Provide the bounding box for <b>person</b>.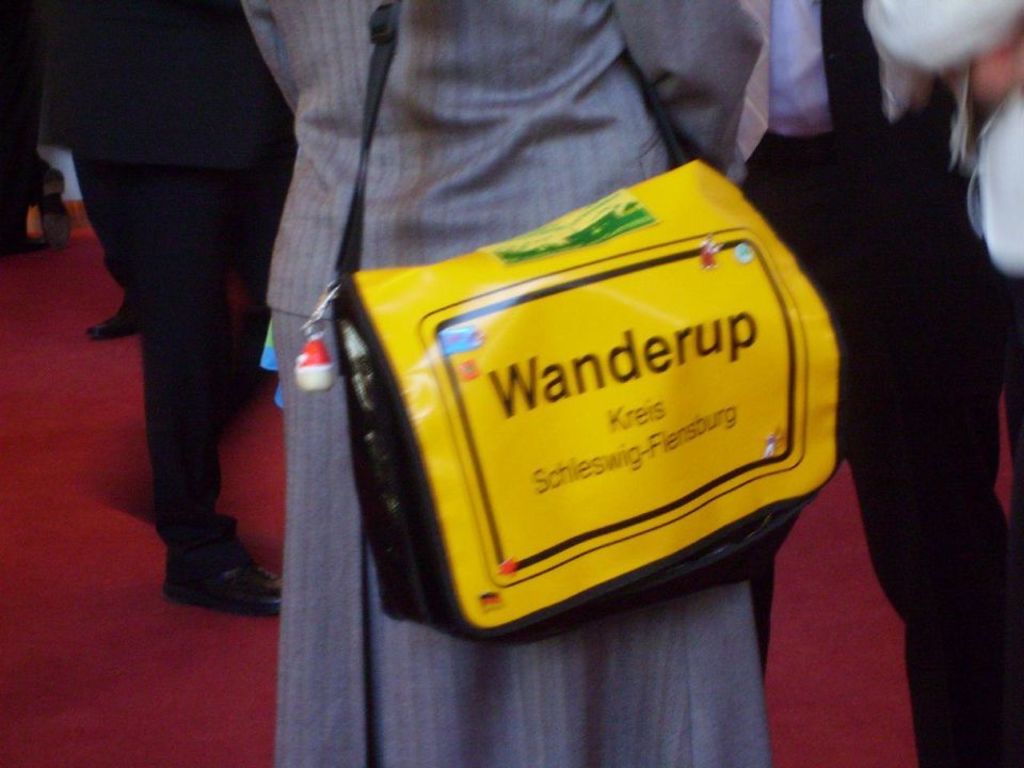
[729,0,1023,767].
